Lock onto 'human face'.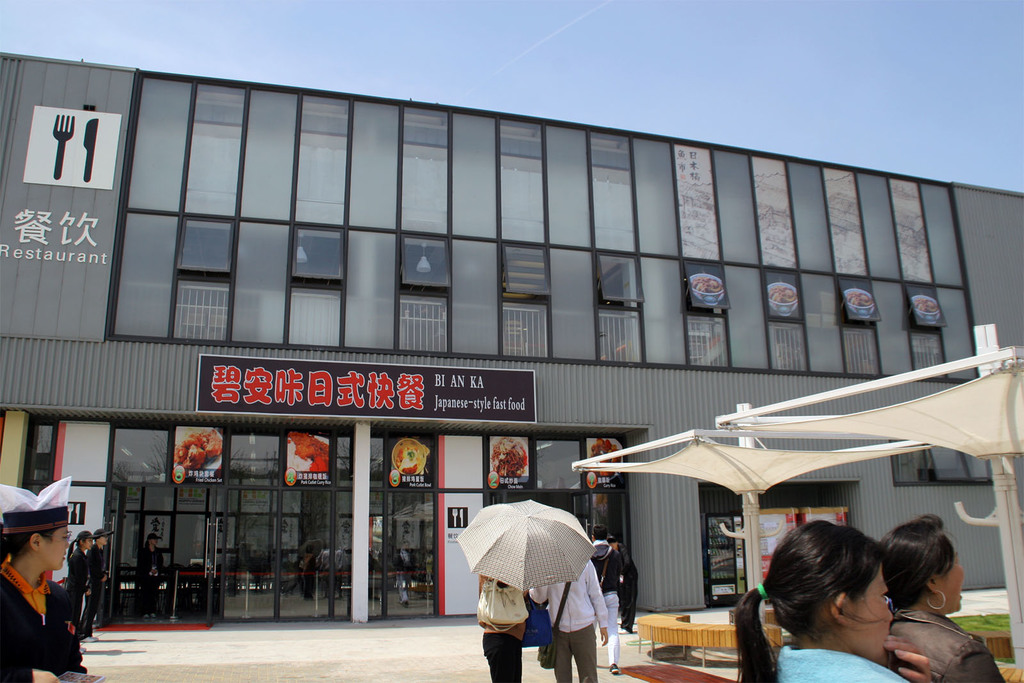
Locked: pyautogui.locateOnScreen(842, 561, 895, 661).
